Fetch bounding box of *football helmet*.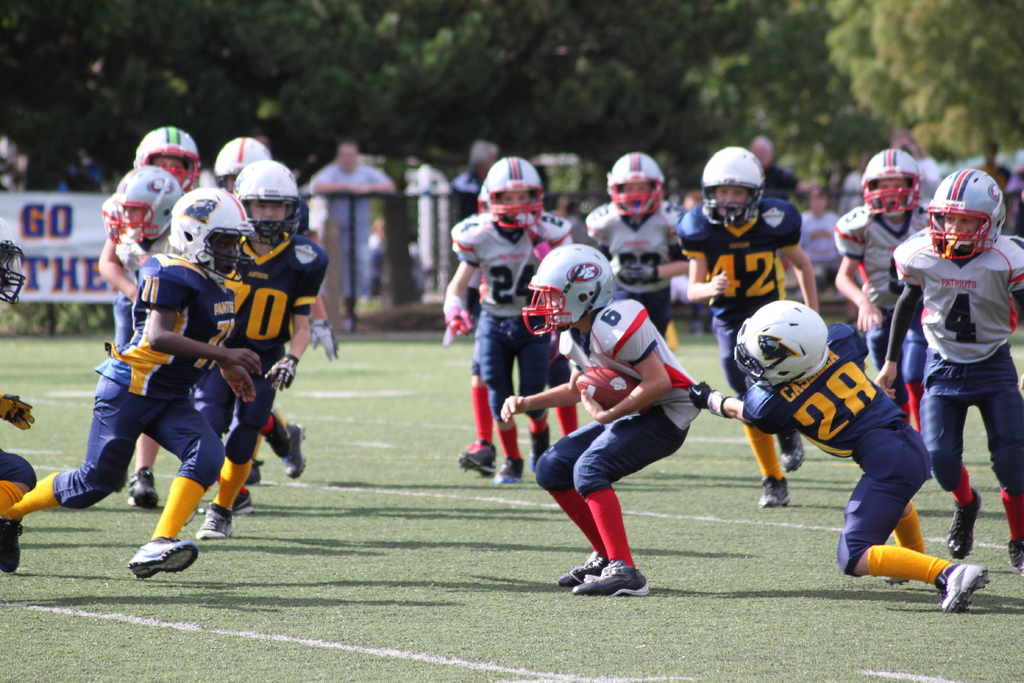
Bbox: (606,151,669,222).
